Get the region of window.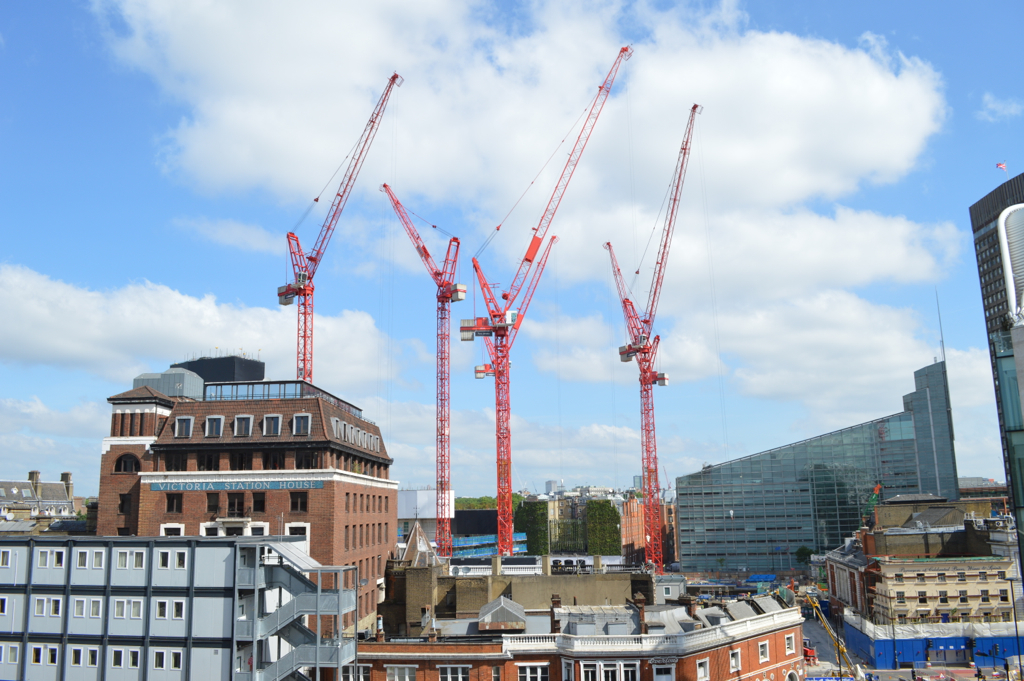
crop(261, 415, 280, 435).
